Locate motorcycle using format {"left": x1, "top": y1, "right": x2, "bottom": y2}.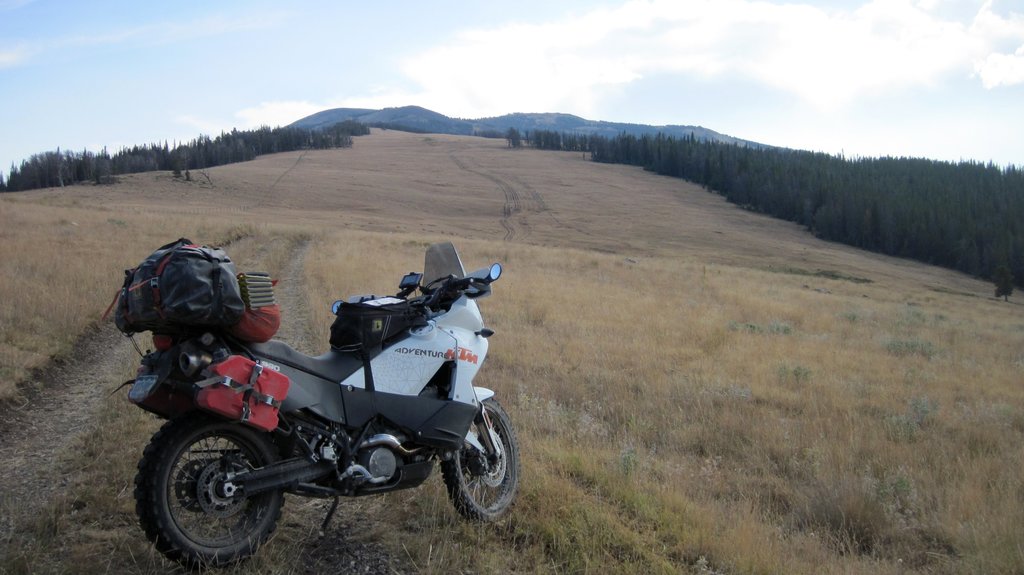
{"left": 105, "top": 258, "right": 525, "bottom": 553}.
